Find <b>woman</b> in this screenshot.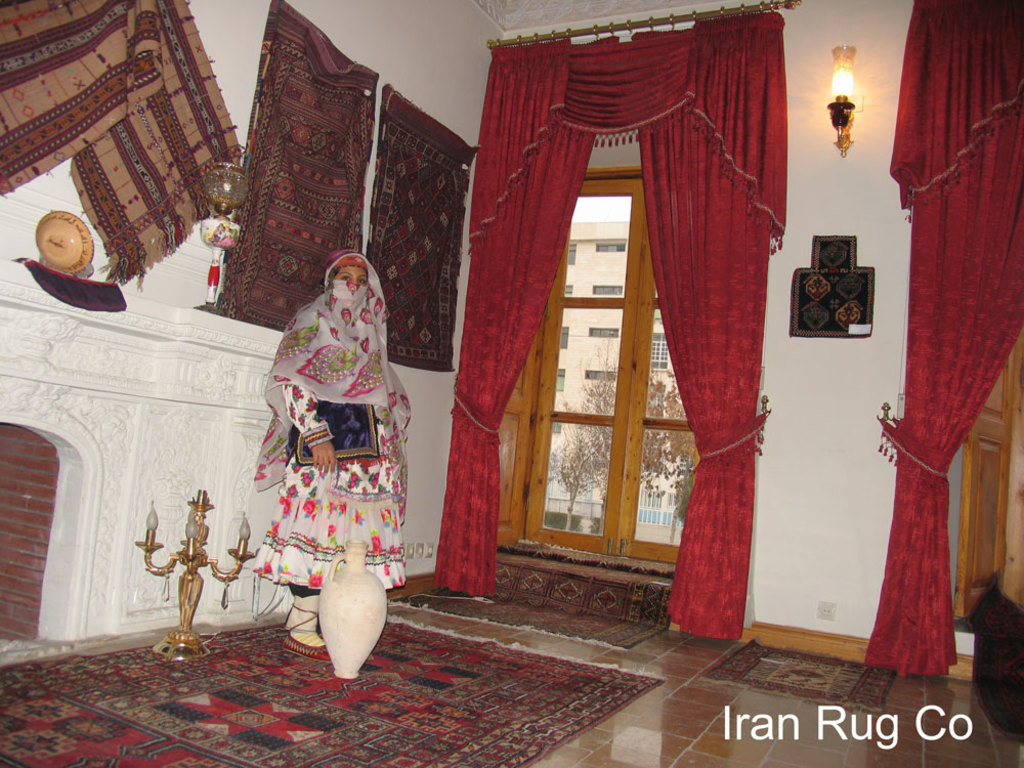
The bounding box for <b>woman</b> is bbox(241, 229, 416, 646).
